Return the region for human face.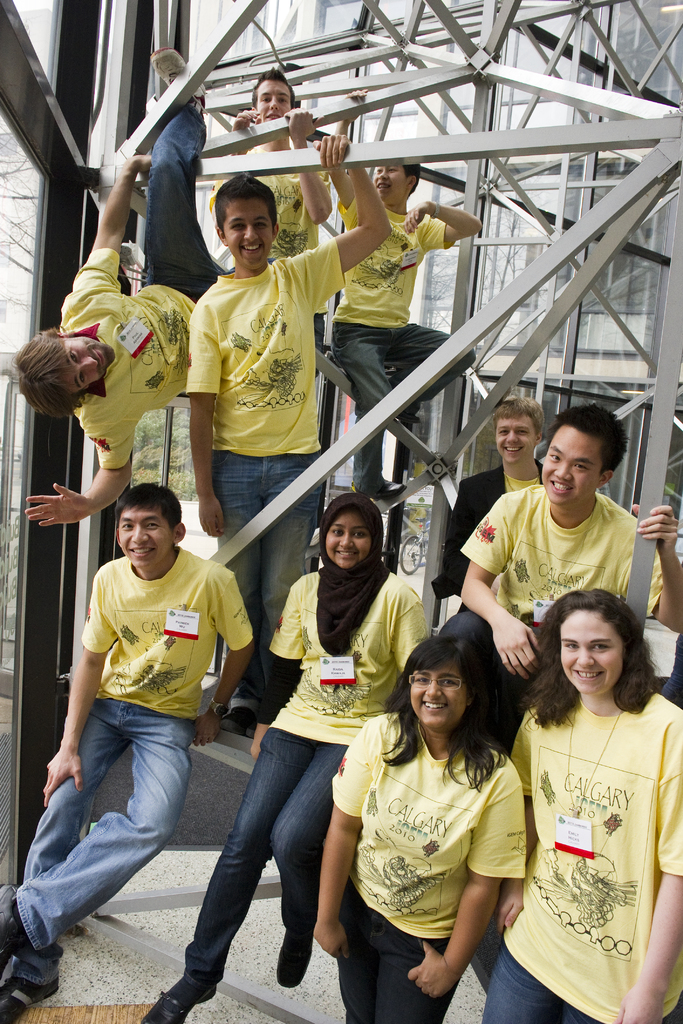
<region>497, 419, 541, 464</region>.
